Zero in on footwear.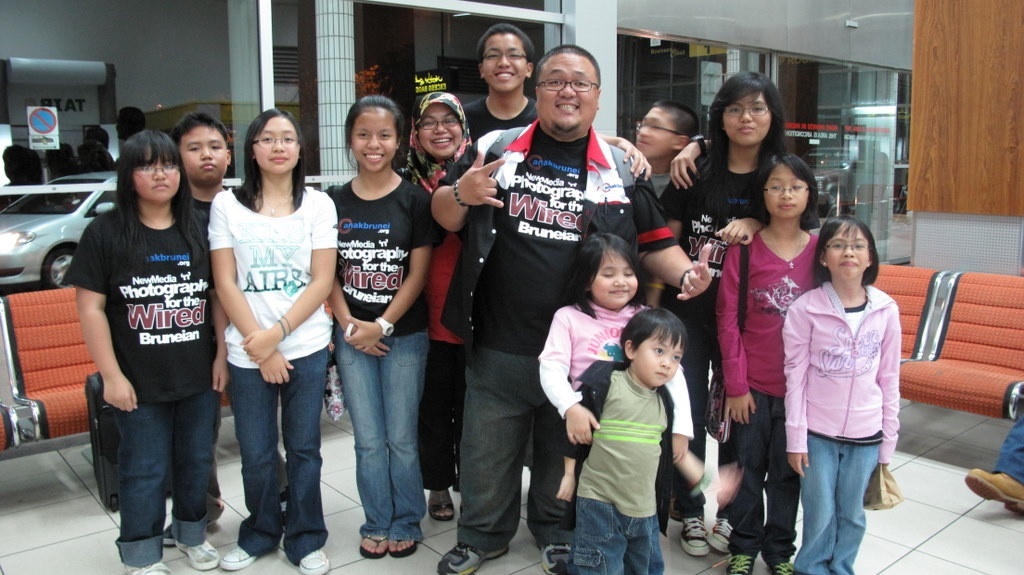
Zeroed in: [702, 514, 735, 555].
